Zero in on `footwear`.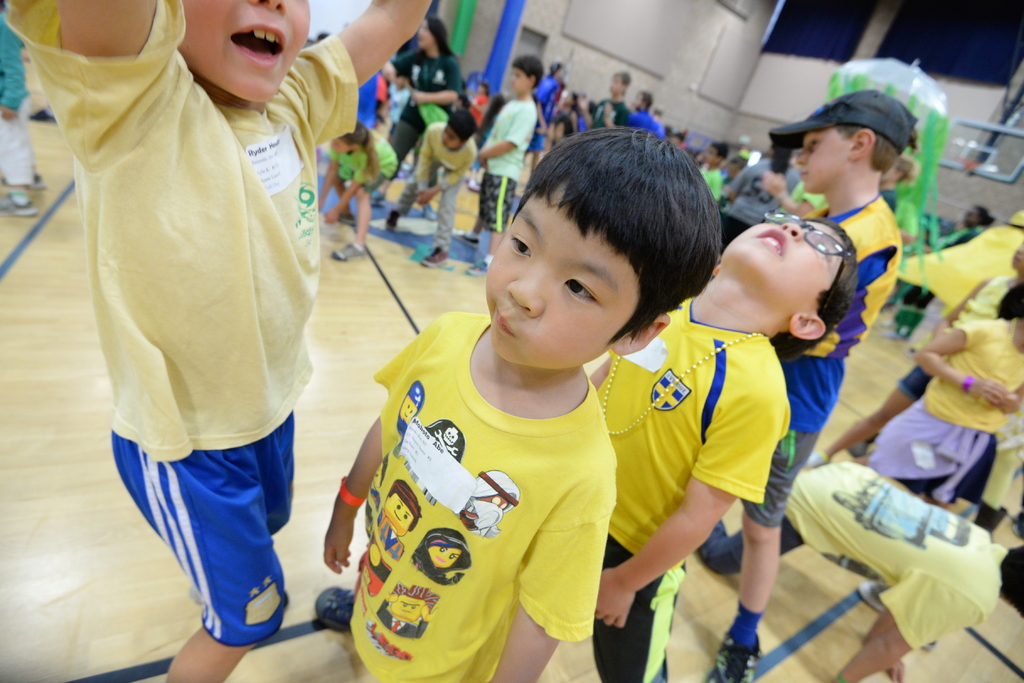
Zeroed in: [x1=857, y1=579, x2=937, y2=654].
